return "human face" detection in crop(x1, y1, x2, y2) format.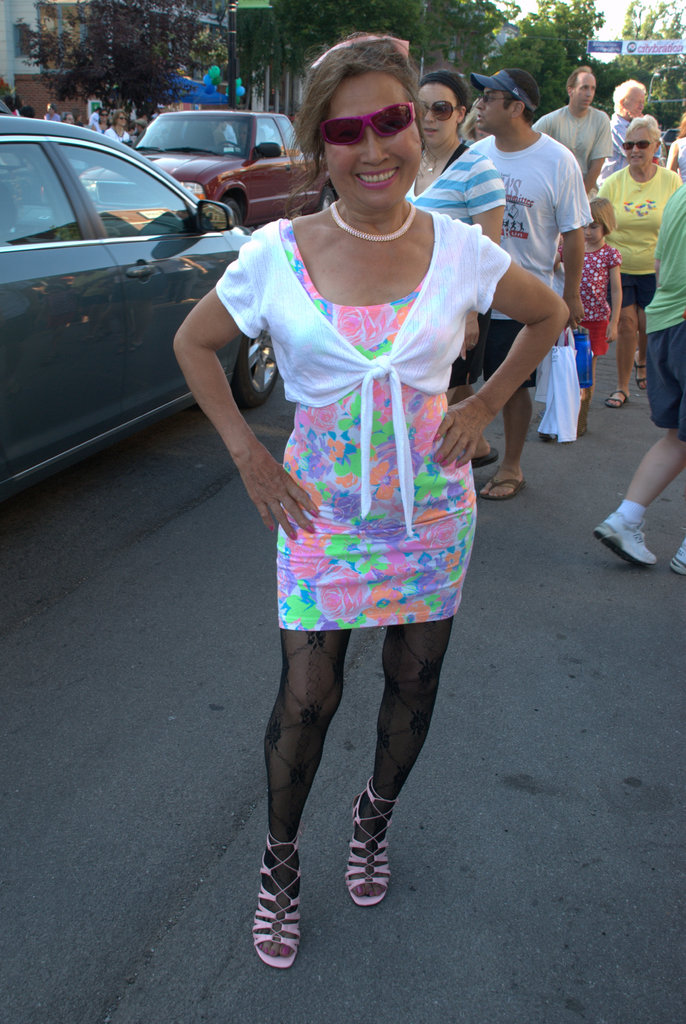
crop(622, 82, 644, 115).
